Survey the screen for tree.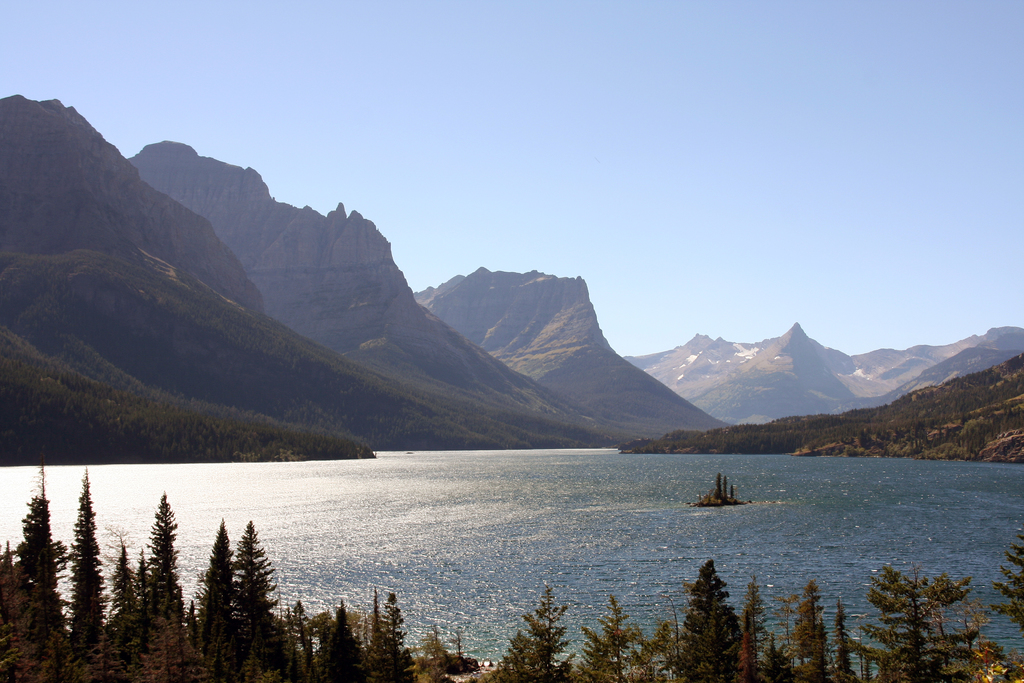
Survey found: box=[758, 638, 796, 682].
